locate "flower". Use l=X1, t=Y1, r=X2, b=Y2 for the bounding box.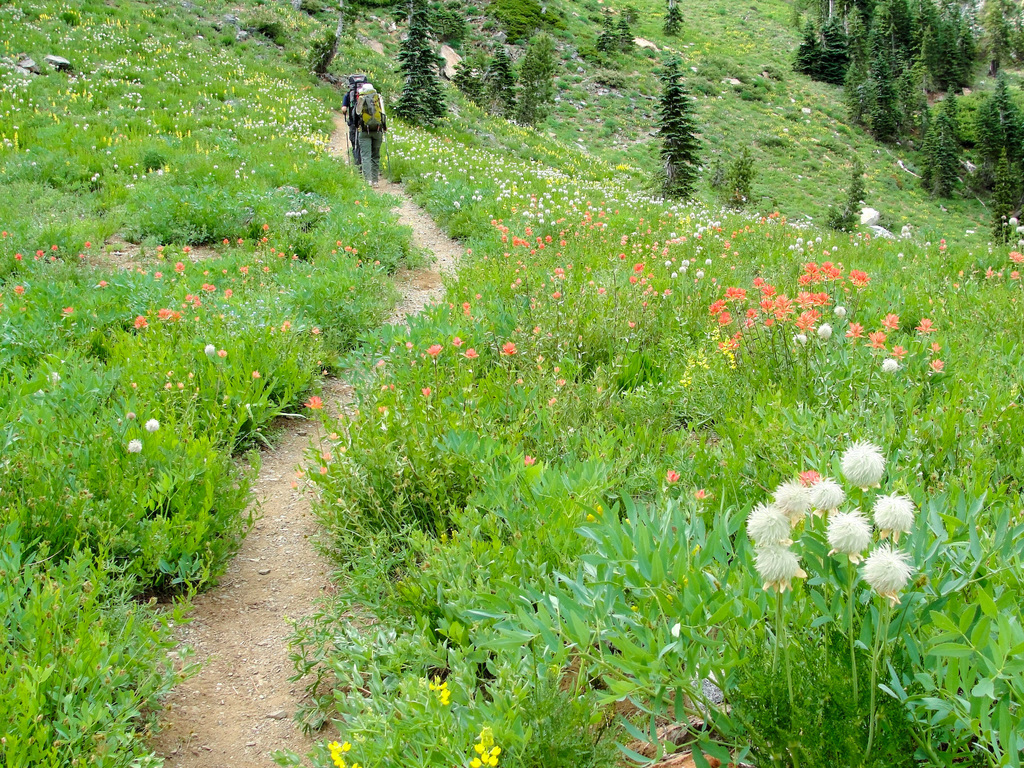
l=881, t=356, r=899, b=370.
